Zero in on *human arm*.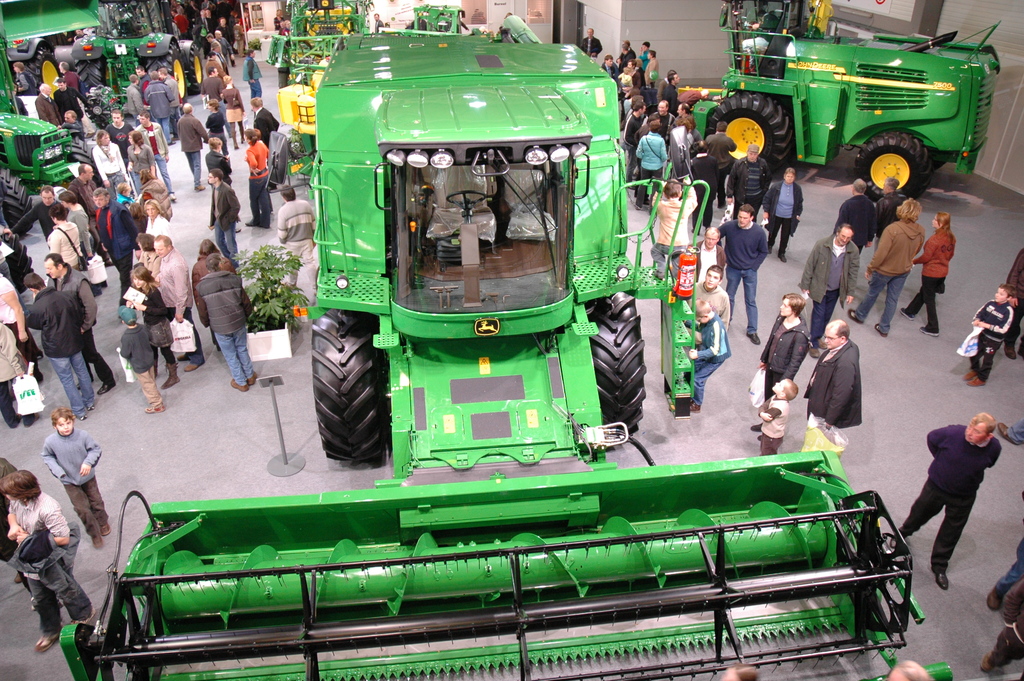
Zeroed in: rect(717, 220, 729, 236).
